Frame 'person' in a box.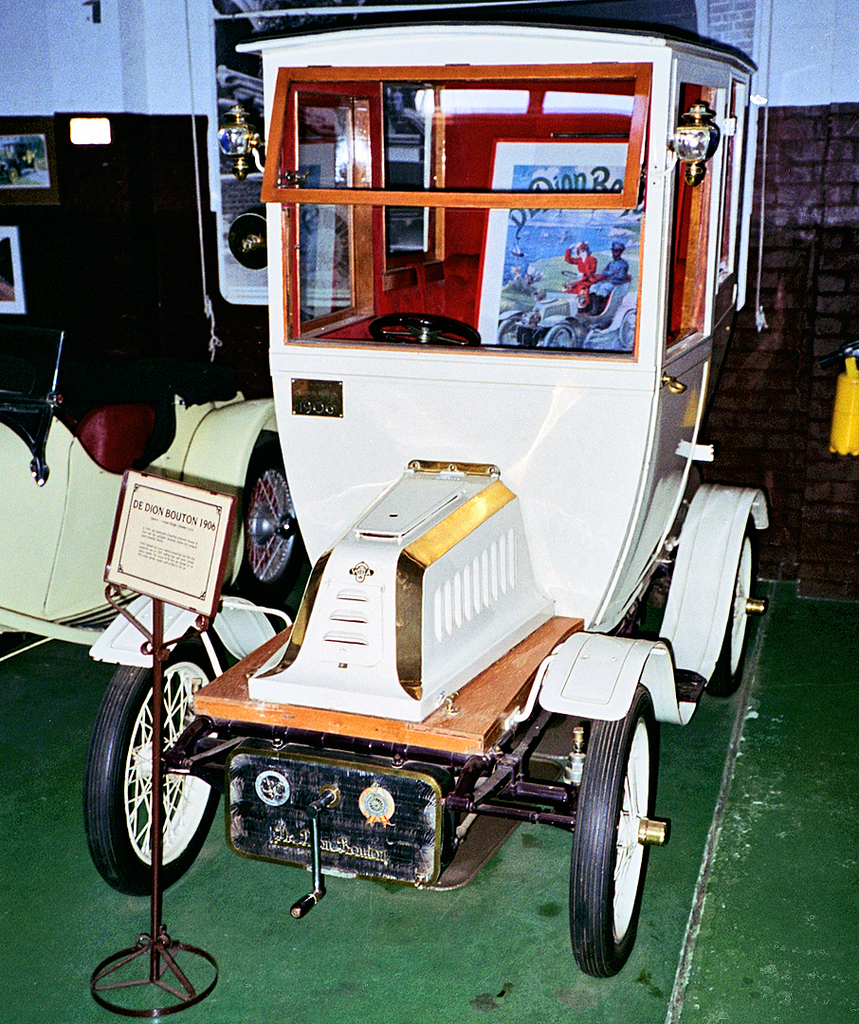
[560,240,605,307].
